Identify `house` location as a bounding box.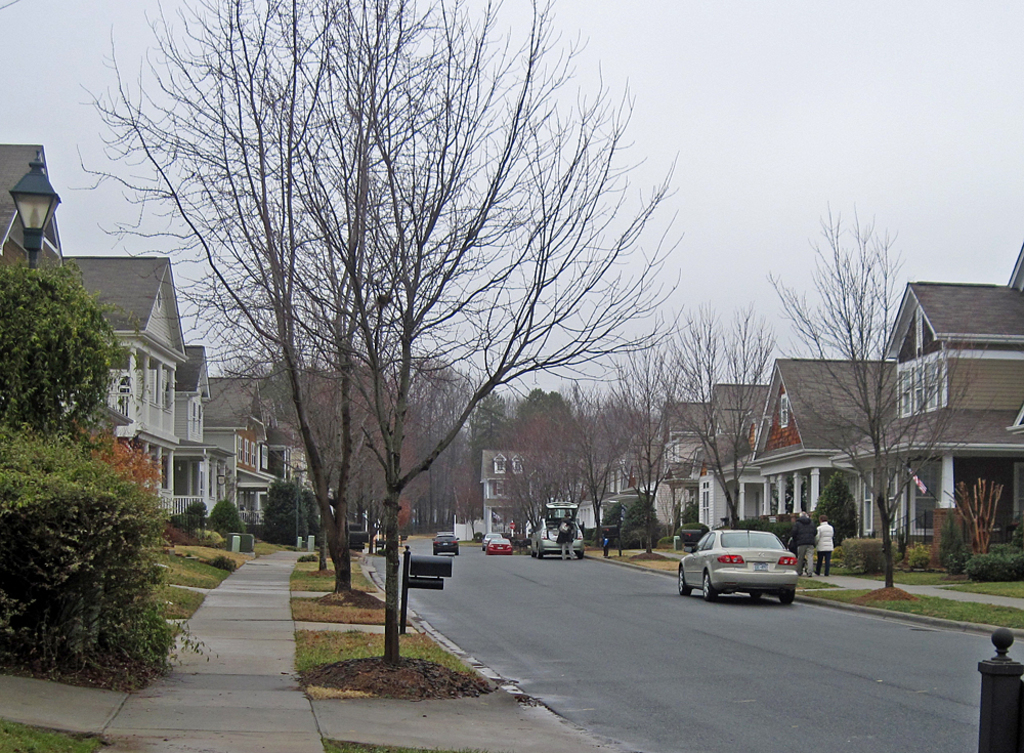
<region>478, 443, 598, 540</region>.
